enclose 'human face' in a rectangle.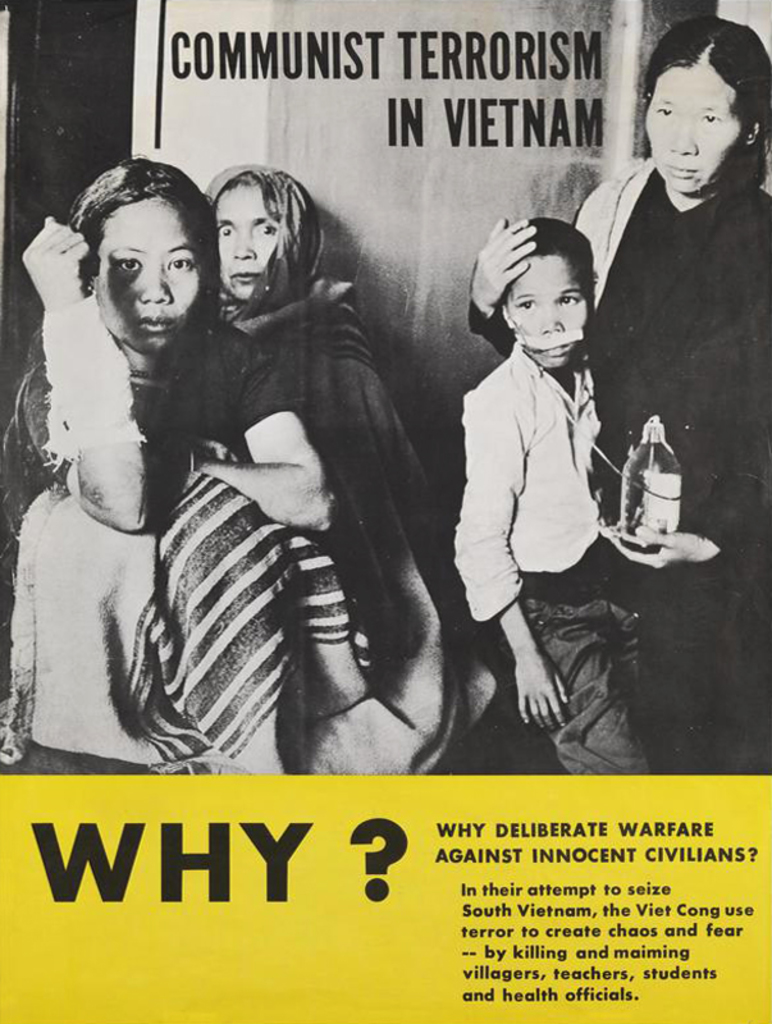
644 56 748 197.
